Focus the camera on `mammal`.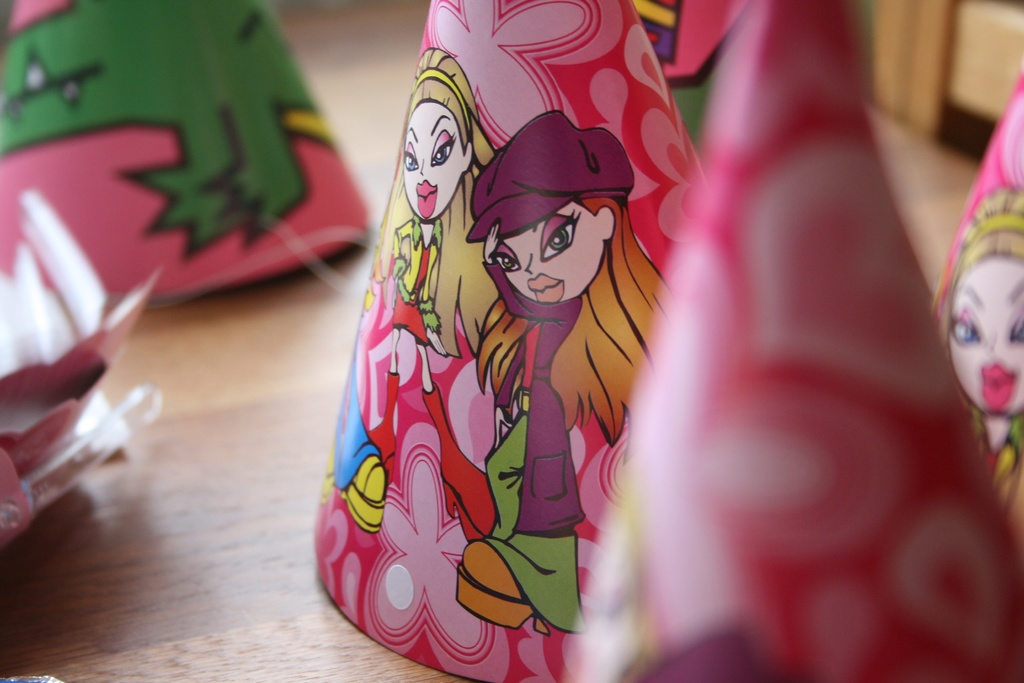
Focus region: (x1=360, y1=46, x2=502, y2=534).
